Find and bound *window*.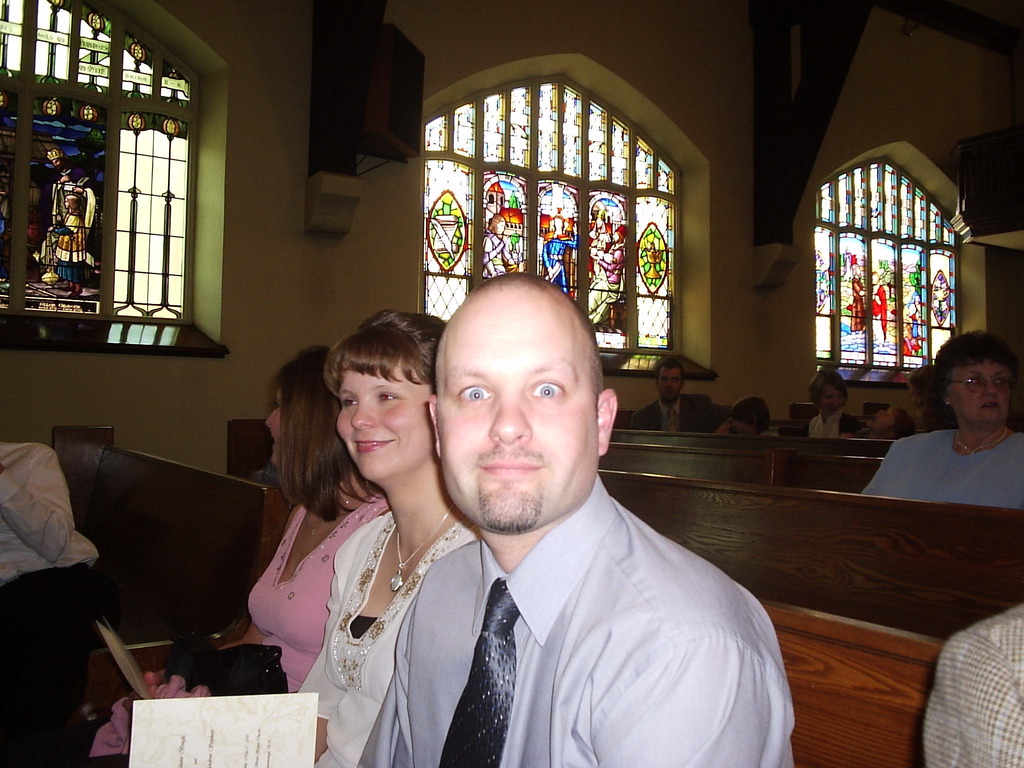
Bound: left=806, top=145, right=988, bottom=387.
